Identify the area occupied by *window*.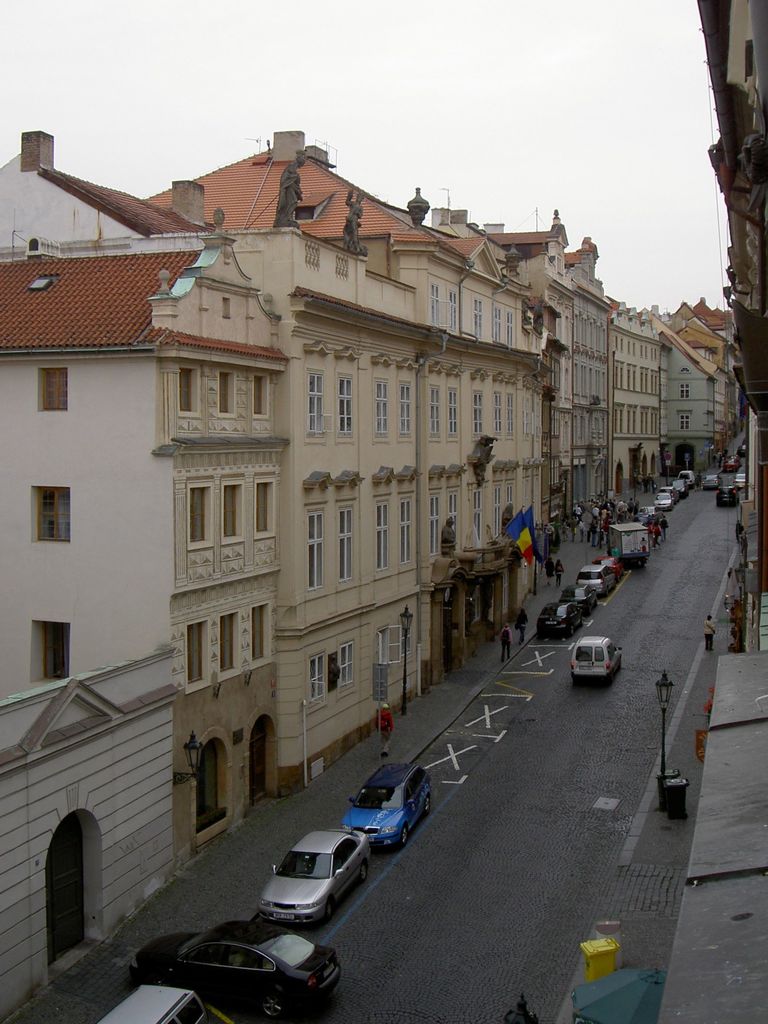
Area: box(193, 751, 218, 819).
